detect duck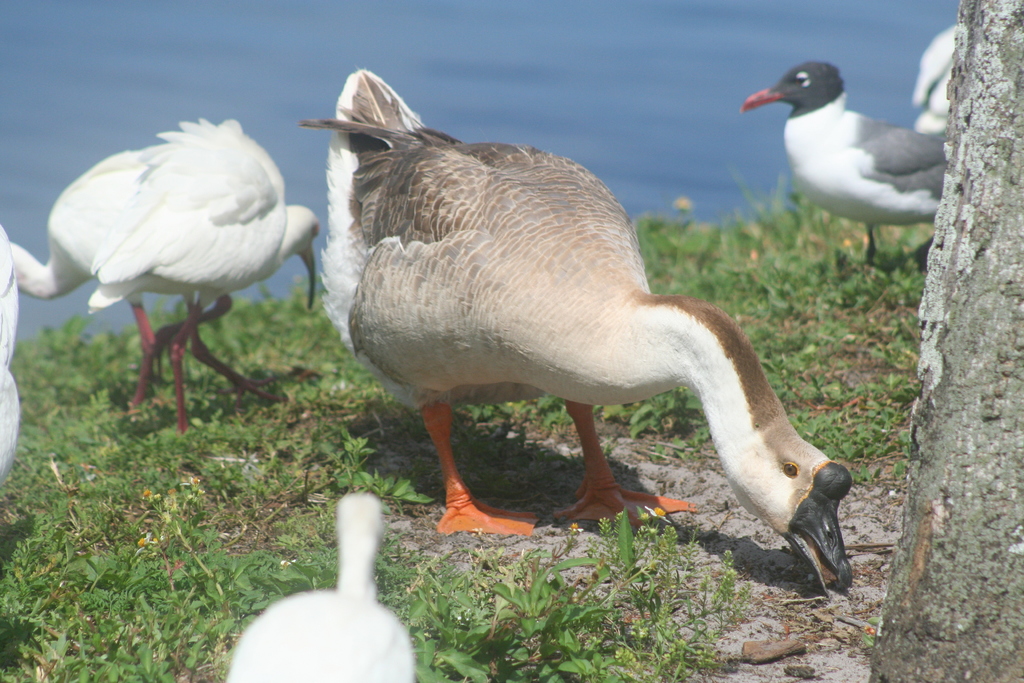
rect(268, 70, 875, 570)
